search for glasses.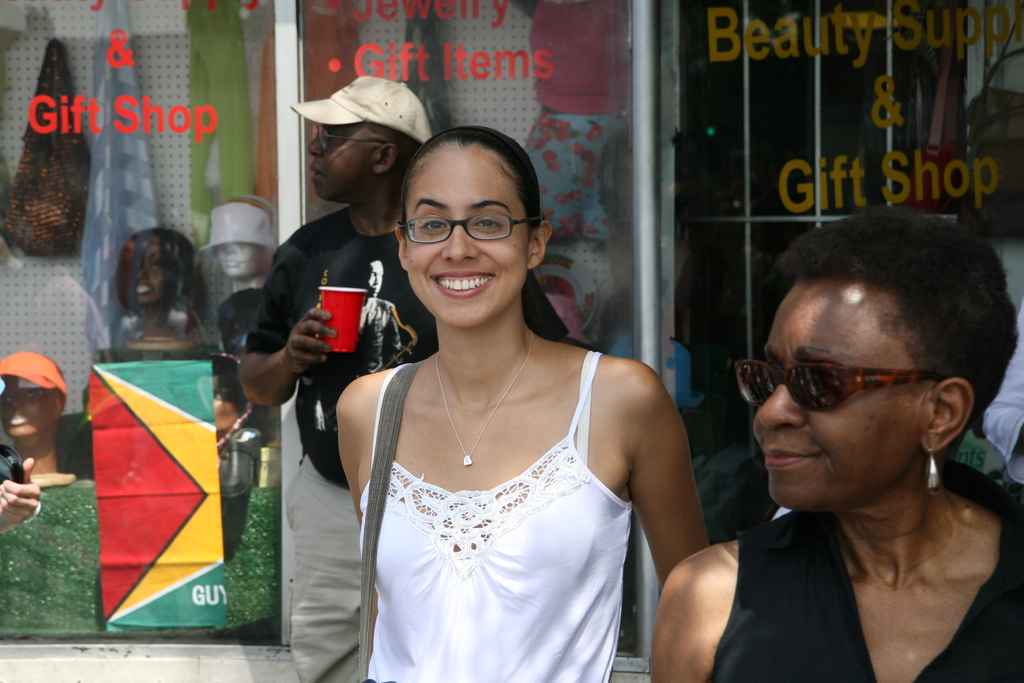
Found at pyautogui.locateOnScreen(312, 124, 384, 148).
